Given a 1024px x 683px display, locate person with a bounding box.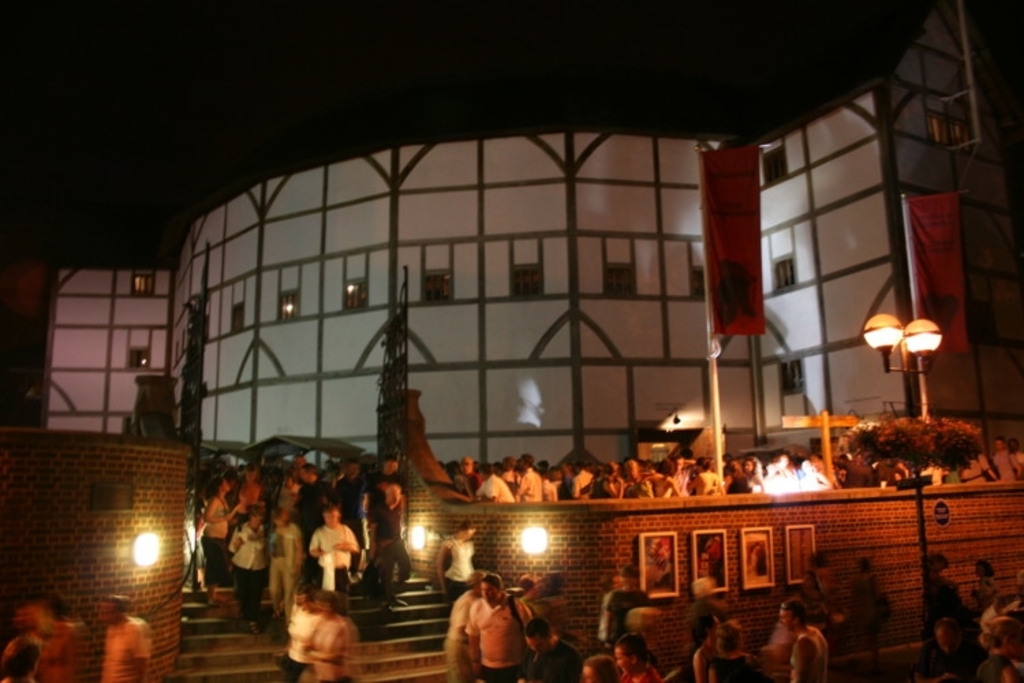
Located: region(683, 454, 720, 493).
